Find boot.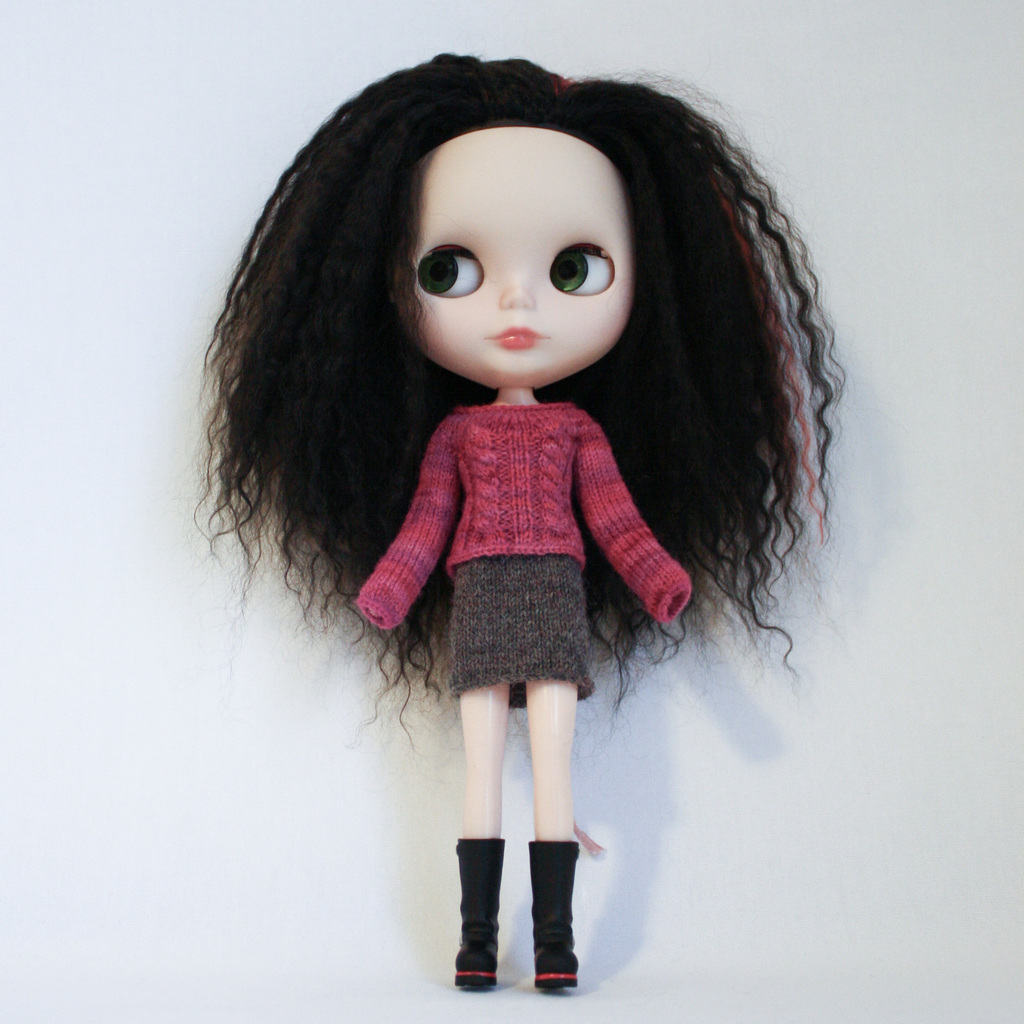
(449, 836, 586, 995).
